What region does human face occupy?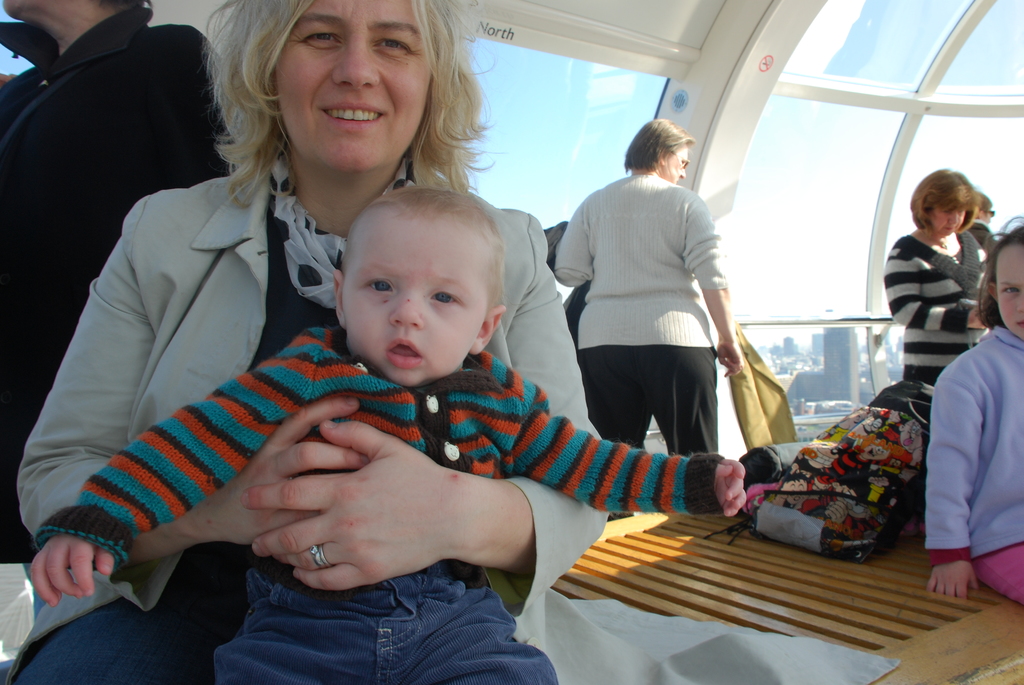
<region>341, 215, 499, 389</region>.
